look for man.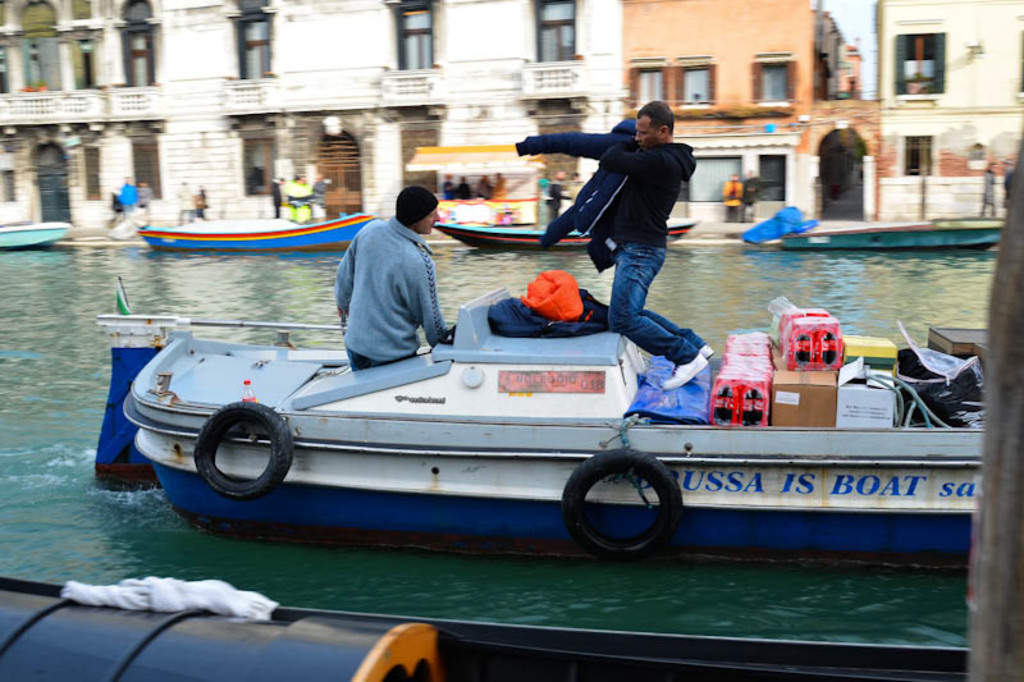
Found: {"left": 507, "top": 84, "right": 723, "bottom": 394}.
